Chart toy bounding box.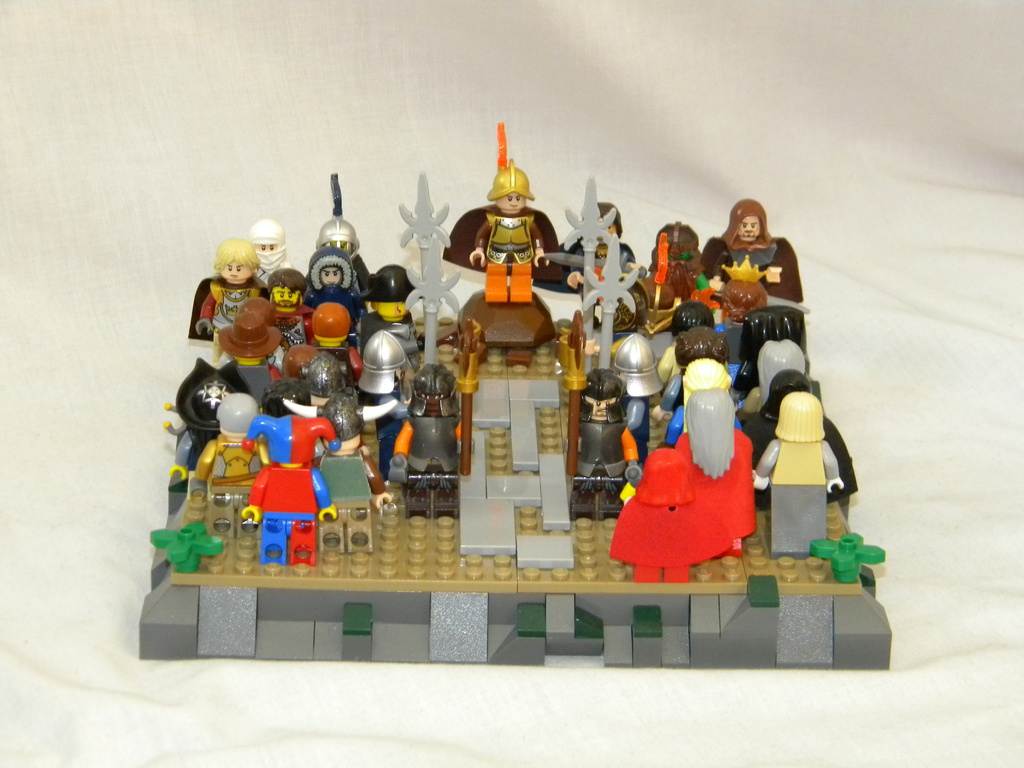
Charted: region(604, 326, 662, 470).
